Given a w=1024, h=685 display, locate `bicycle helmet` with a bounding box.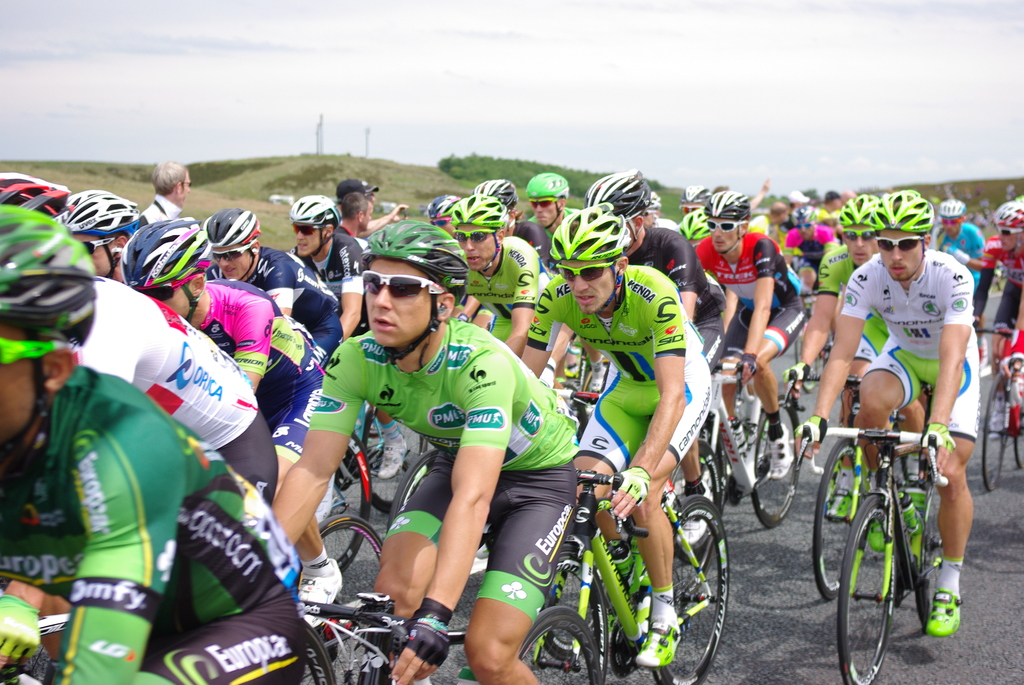
Located: rect(0, 202, 92, 478).
